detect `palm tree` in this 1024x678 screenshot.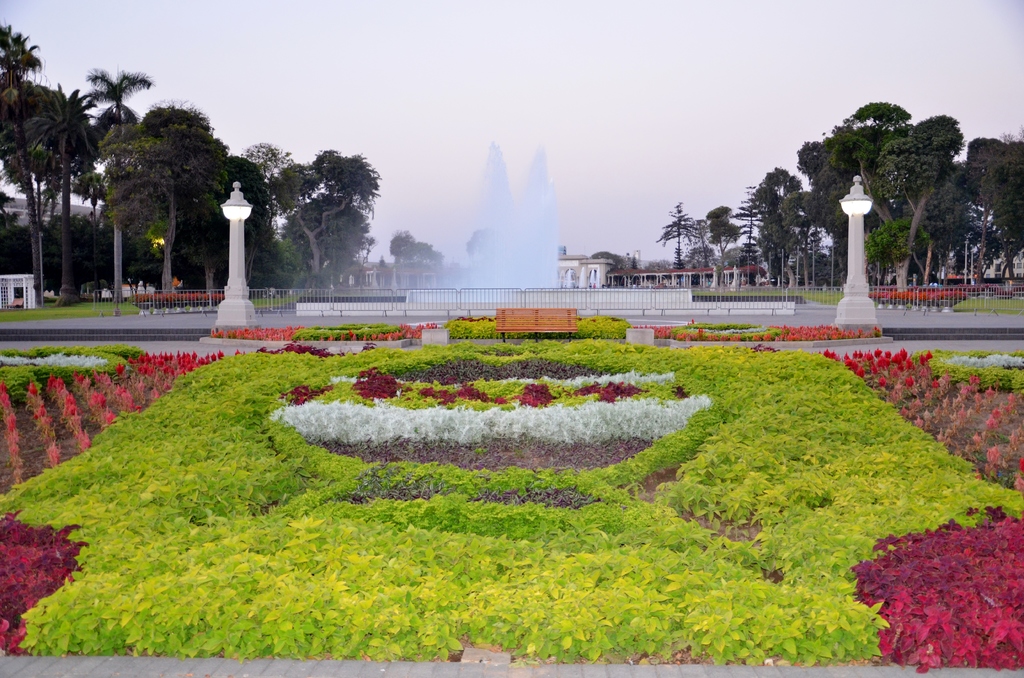
Detection: locate(27, 76, 124, 300).
